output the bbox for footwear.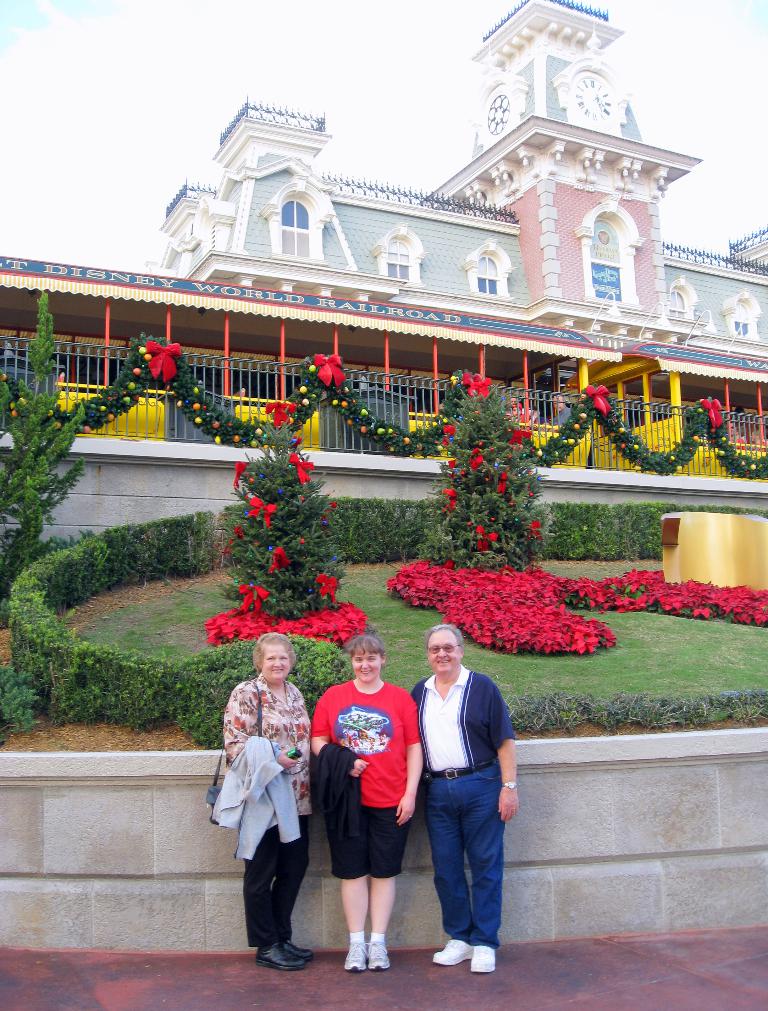
crop(430, 938, 468, 969).
